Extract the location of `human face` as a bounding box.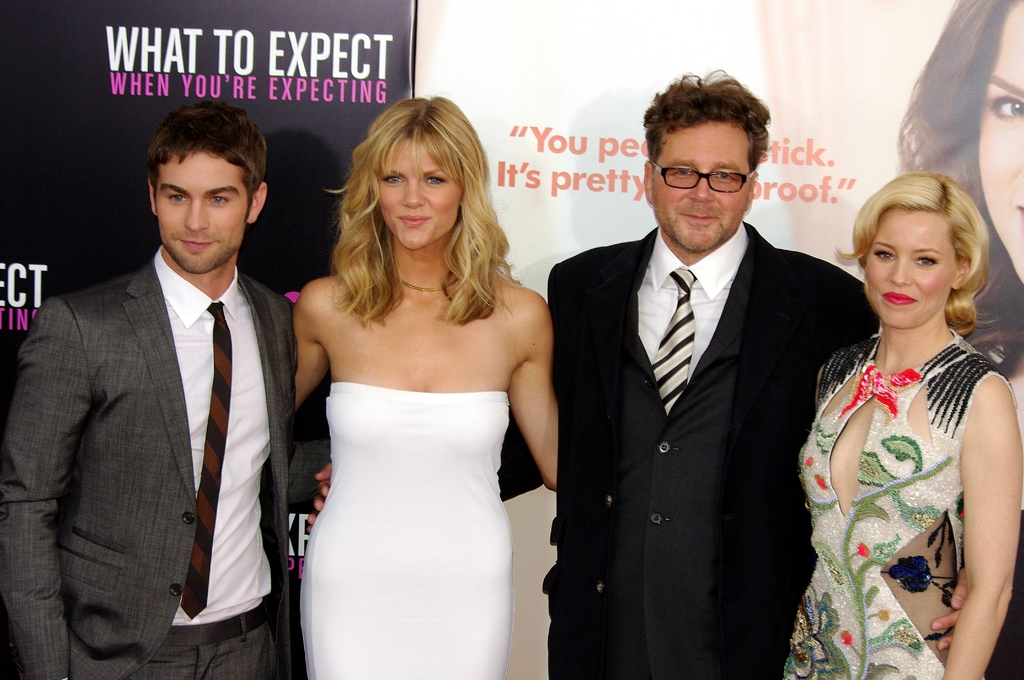
[865, 206, 961, 327].
